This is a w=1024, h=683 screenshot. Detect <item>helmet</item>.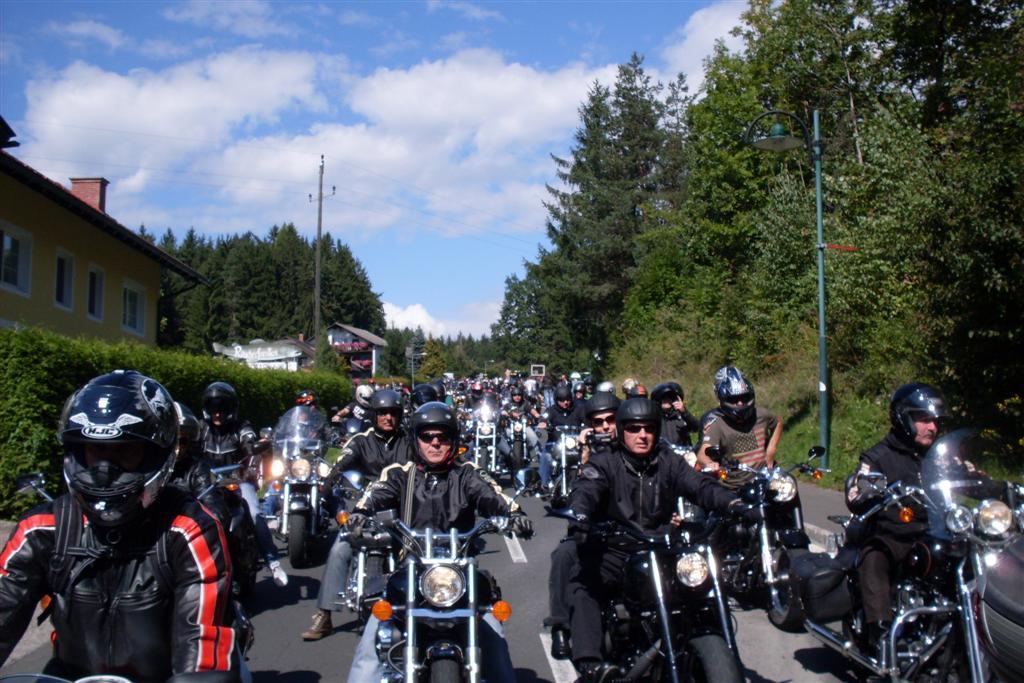
584,389,618,443.
